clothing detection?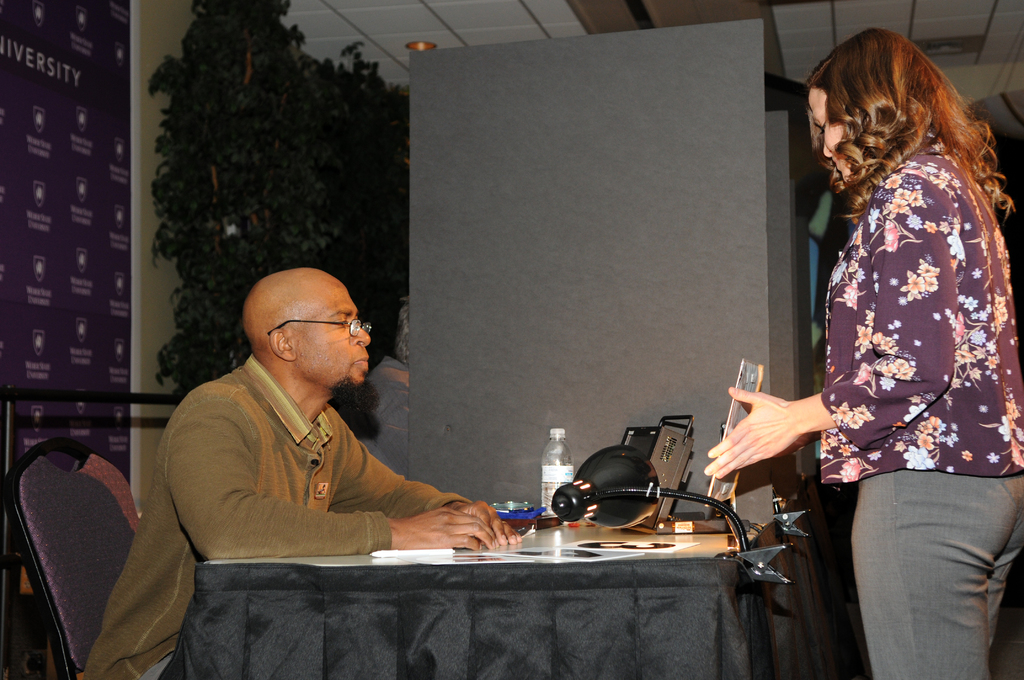
<box>82,356,473,679</box>
